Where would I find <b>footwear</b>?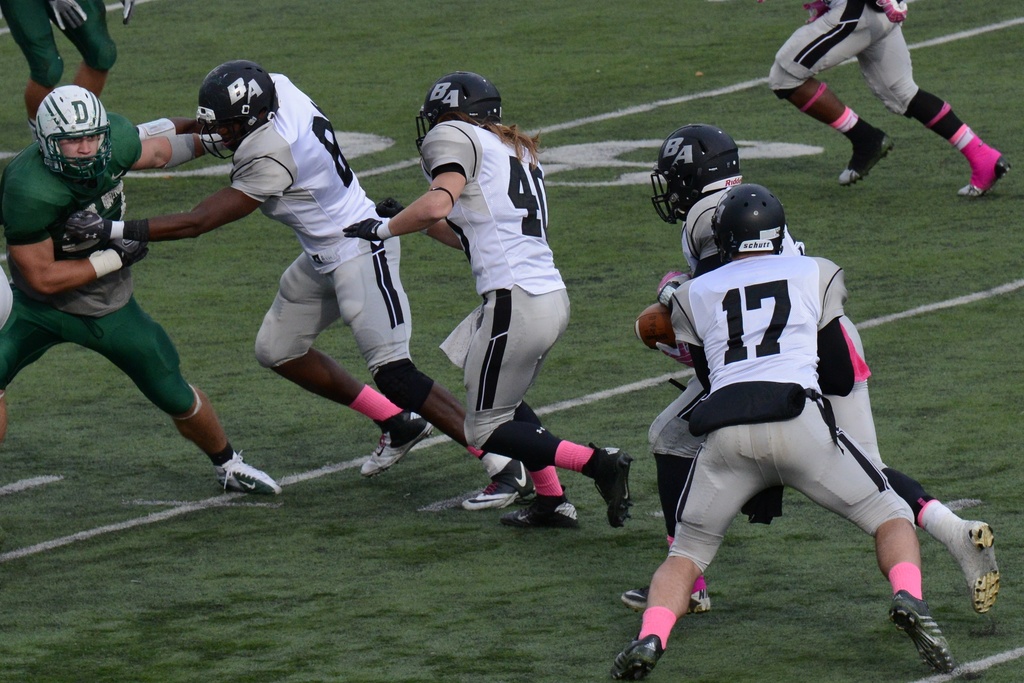
At (886,585,955,670).
